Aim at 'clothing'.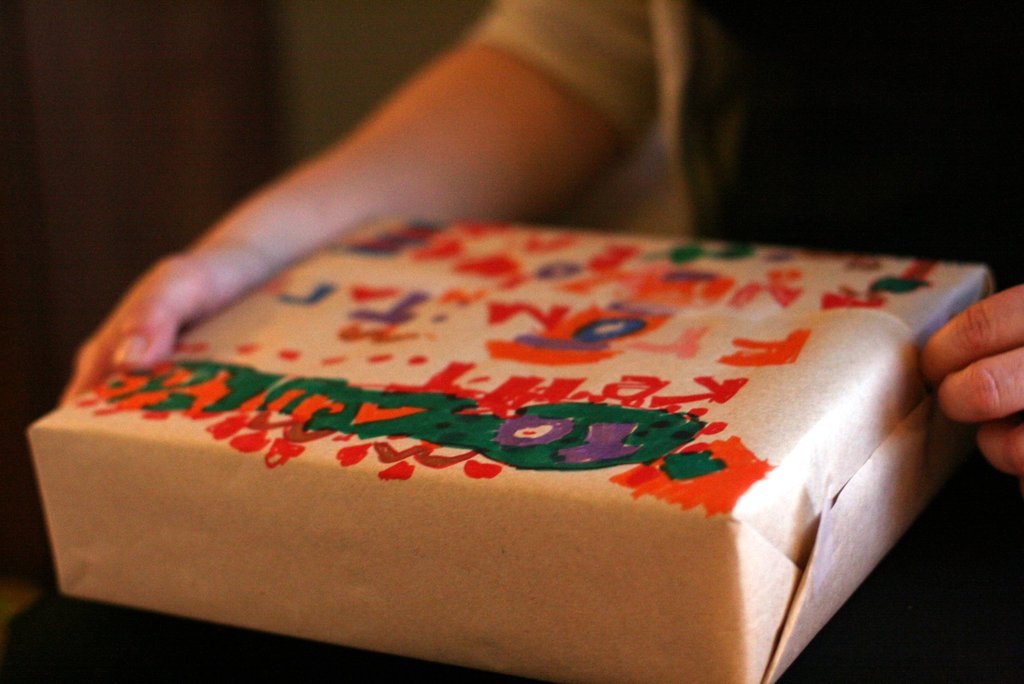
Aimed at 479, 0, 1023, 683.
